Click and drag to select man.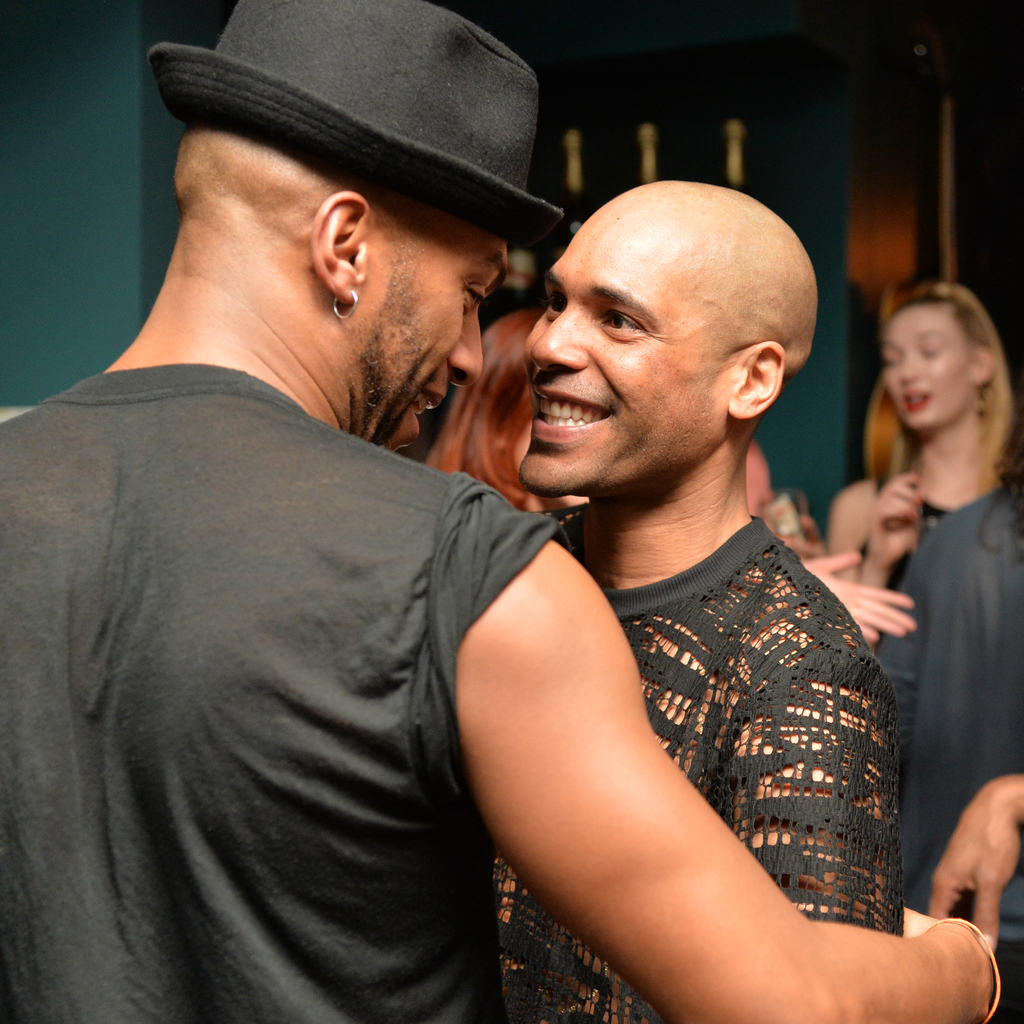
Selection: rect(489, 181, 902, 1023).
